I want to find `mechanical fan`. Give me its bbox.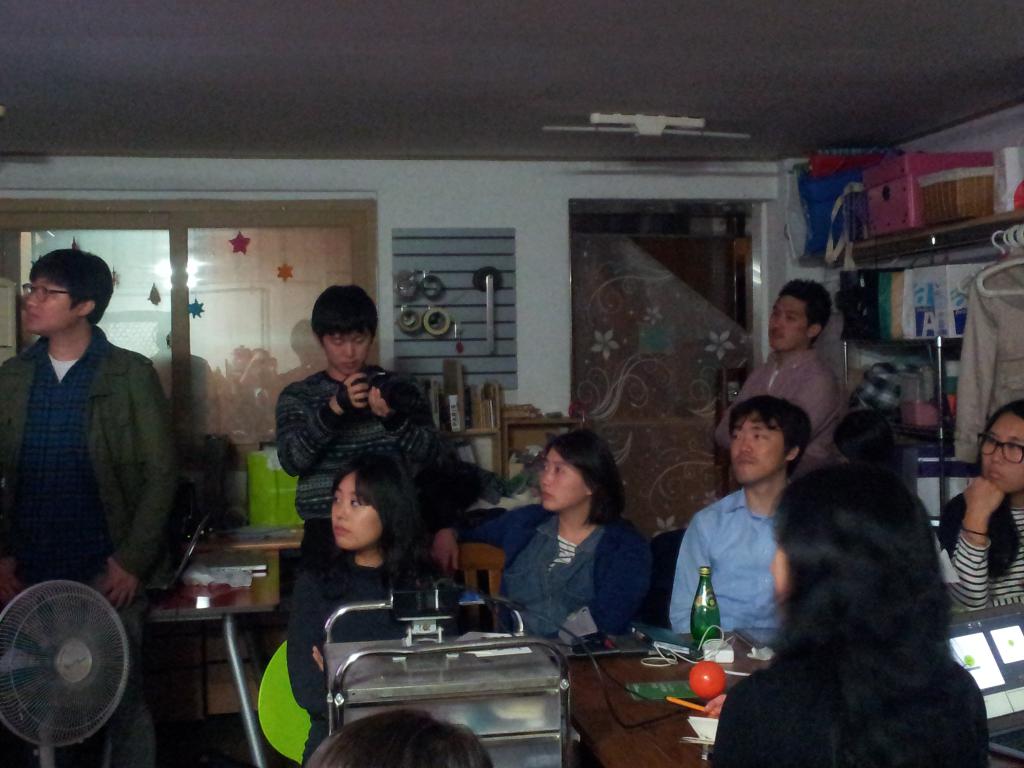
detection(1, 579, 129, 762).
